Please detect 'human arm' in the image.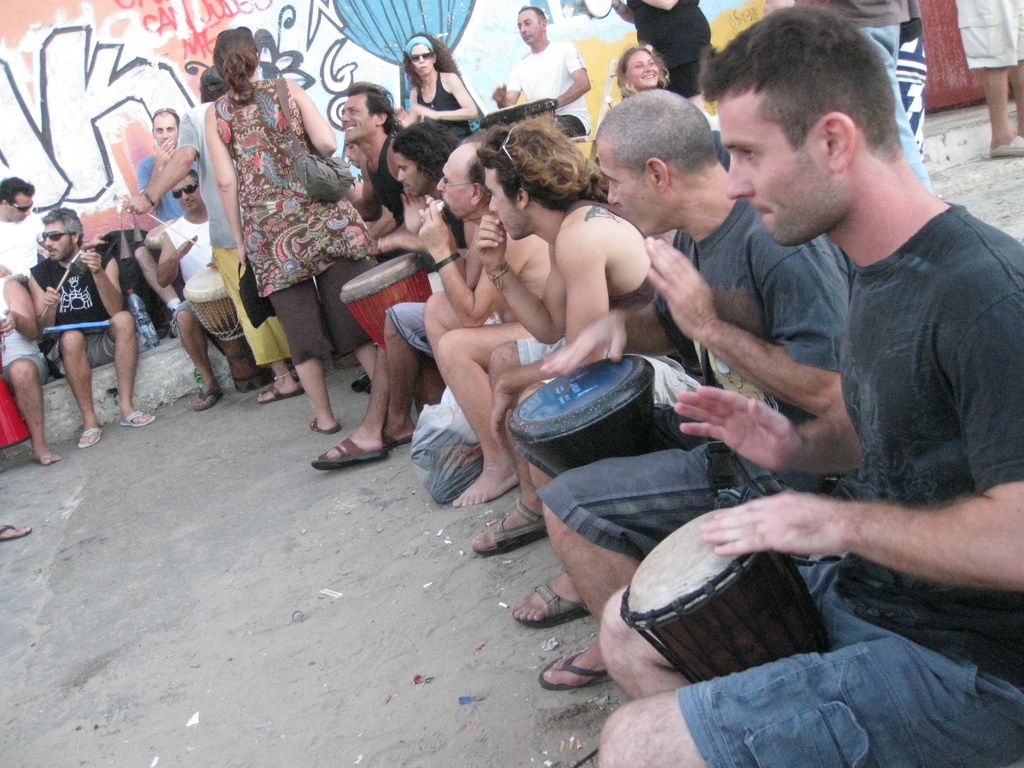
region(413, 69, 486, 125).
